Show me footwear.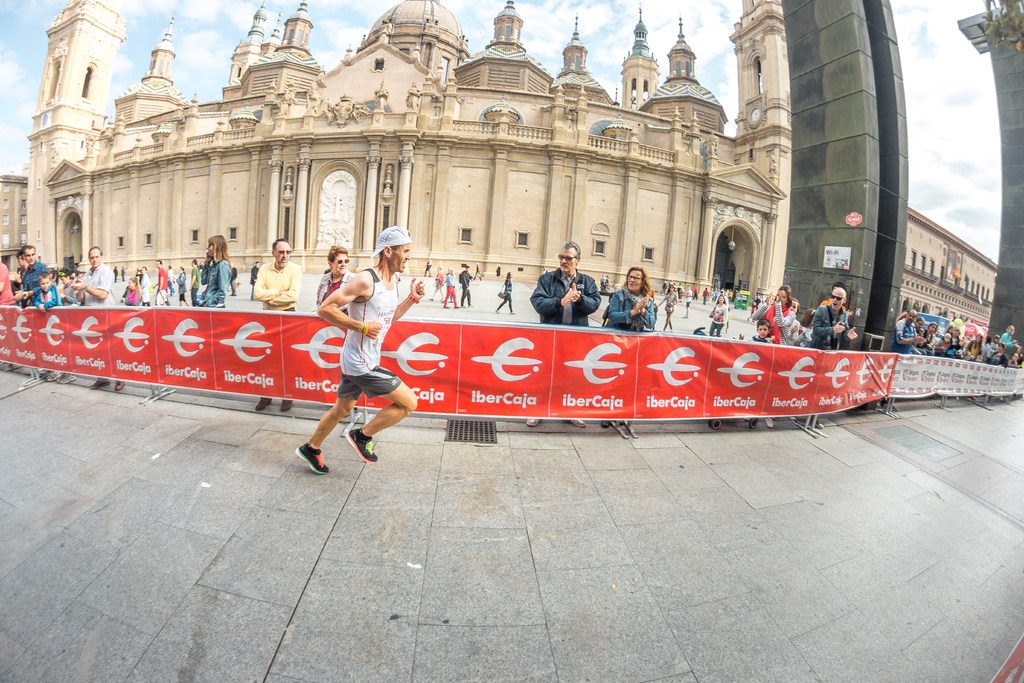
footwear is here: <bbox>525, 417, 545, 427</bbox>.
